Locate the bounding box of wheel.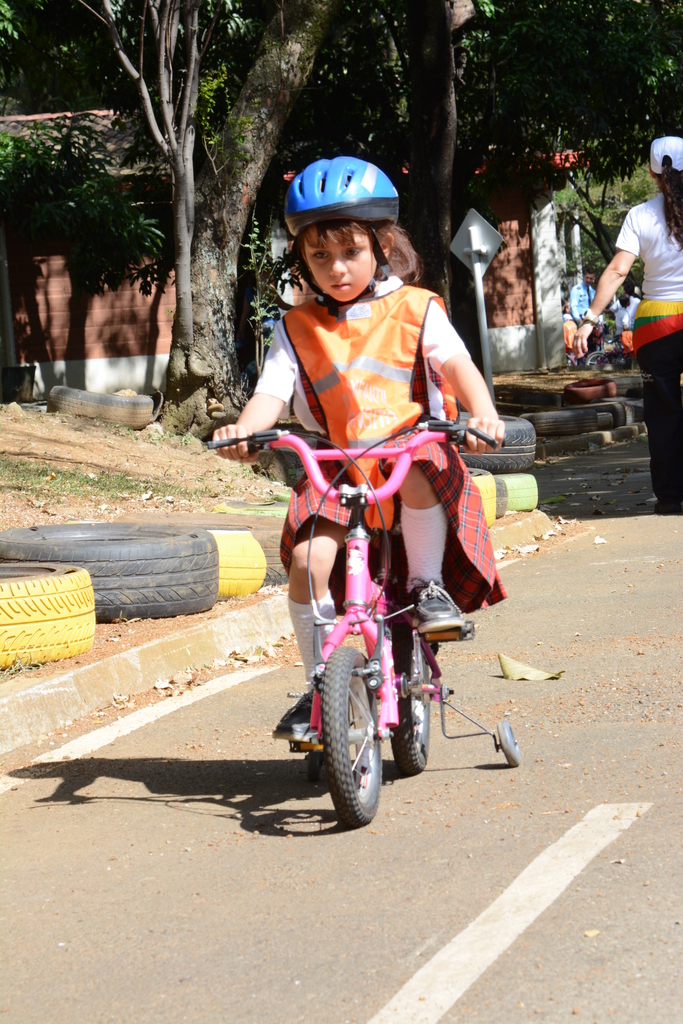
Bounding box: 0 519 227 624.
